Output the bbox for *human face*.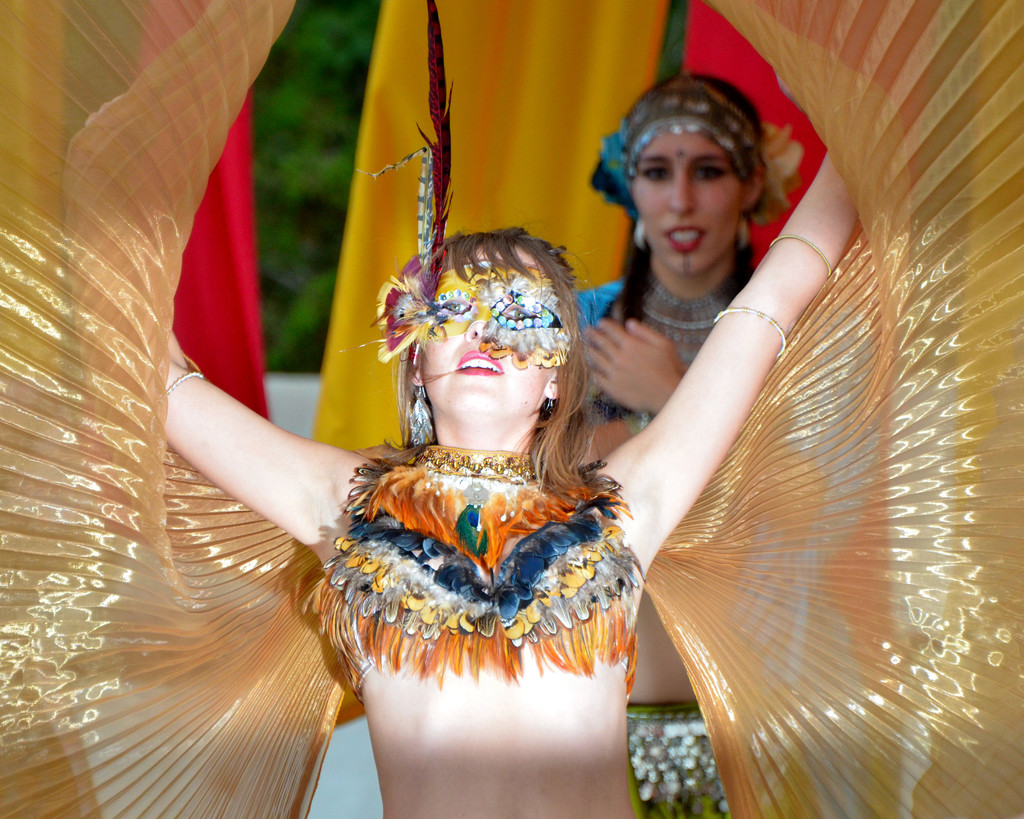
632,131,744,280.
